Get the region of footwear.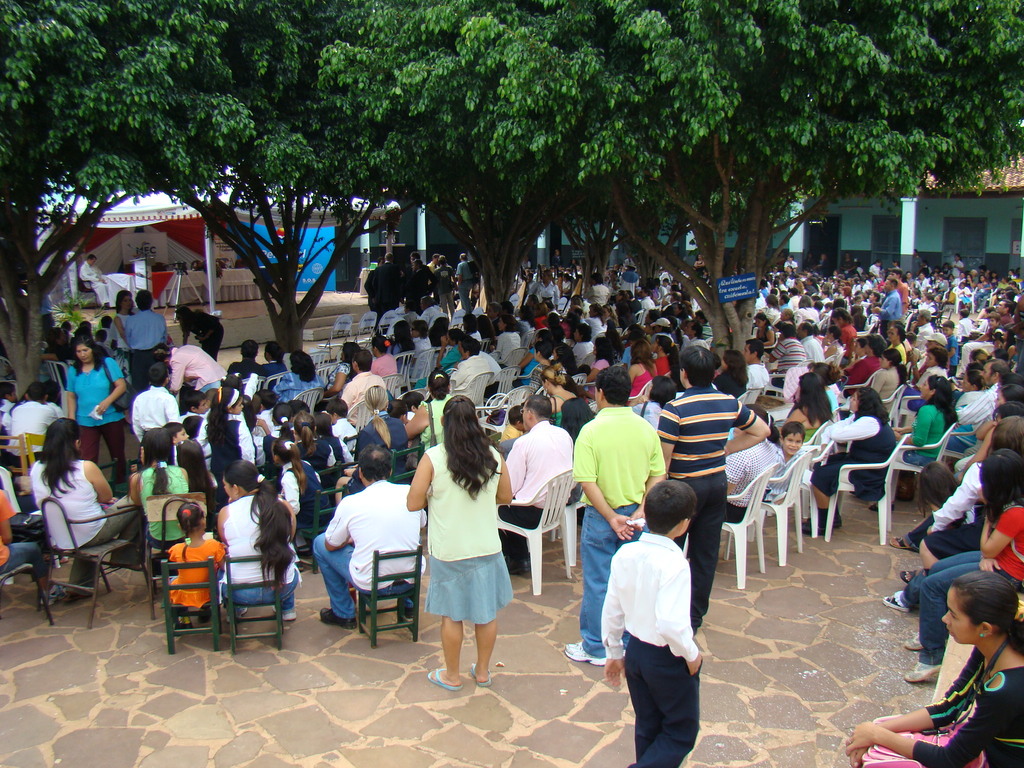
box(424, 664, 462, 691).
